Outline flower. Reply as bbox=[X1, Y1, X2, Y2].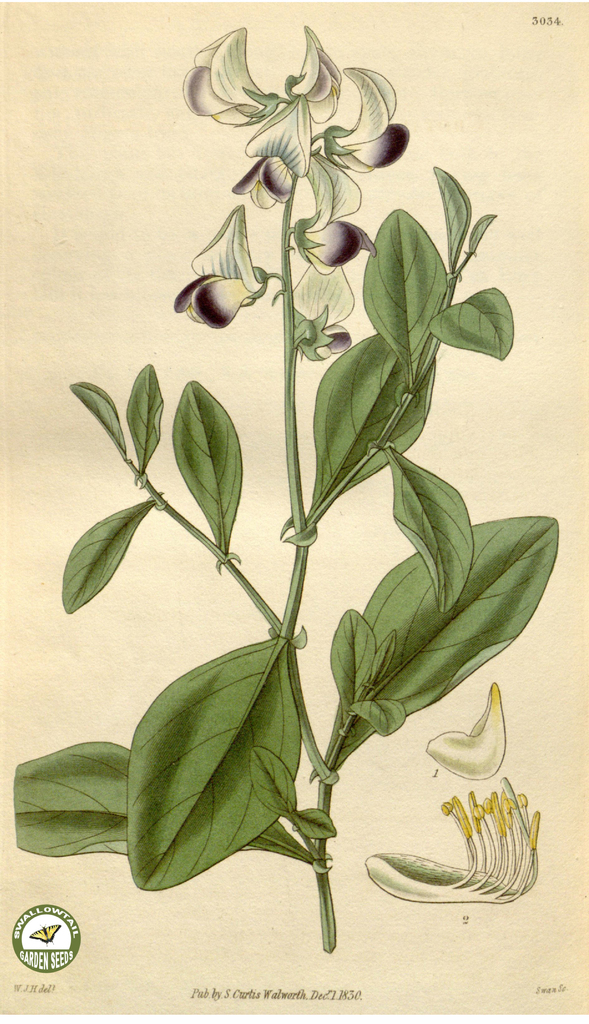
bbox=[324, 67, 420, 174].
